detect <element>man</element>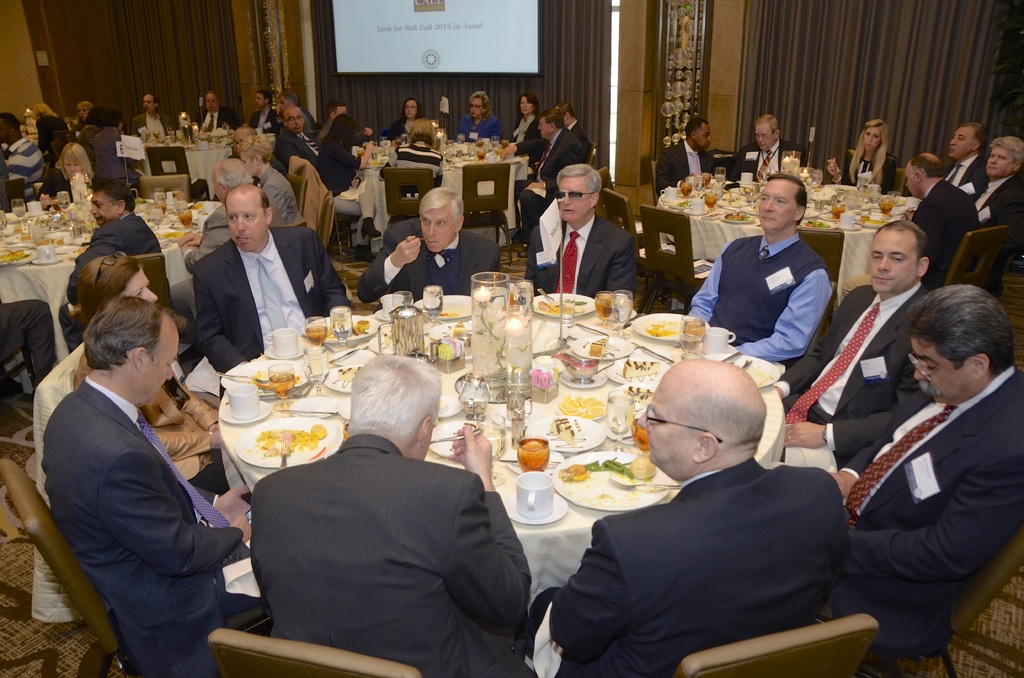
<bbox>190, 89, 240, 135</bbox>
